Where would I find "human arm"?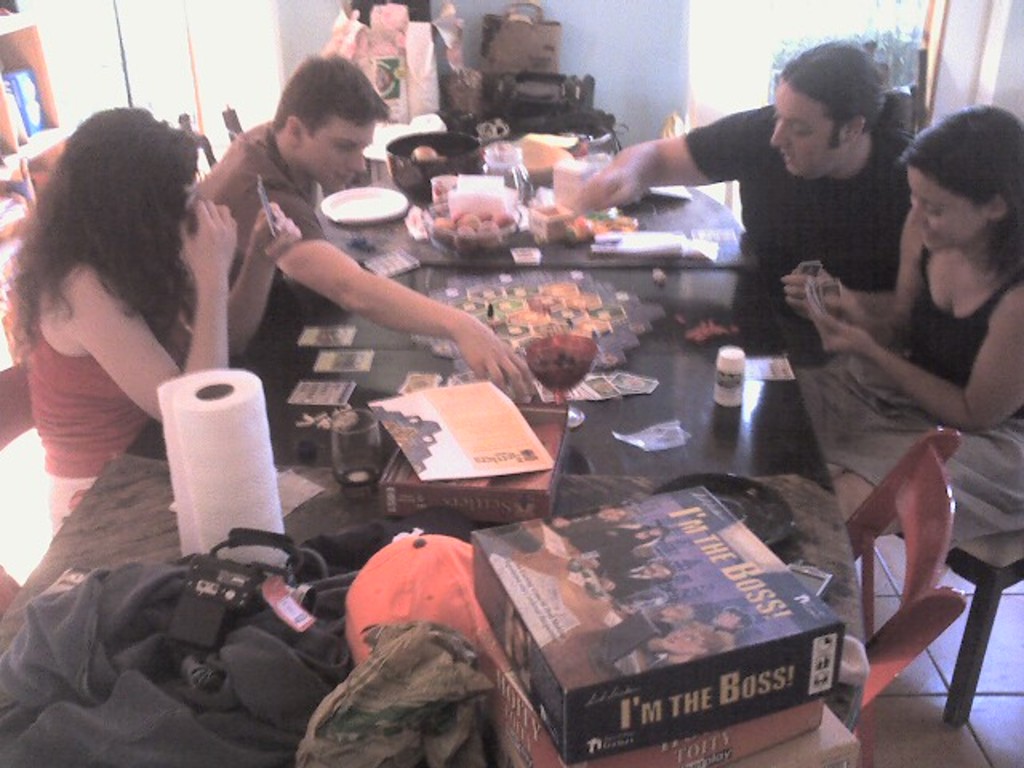
At crop(174, 195, 301, 363).
